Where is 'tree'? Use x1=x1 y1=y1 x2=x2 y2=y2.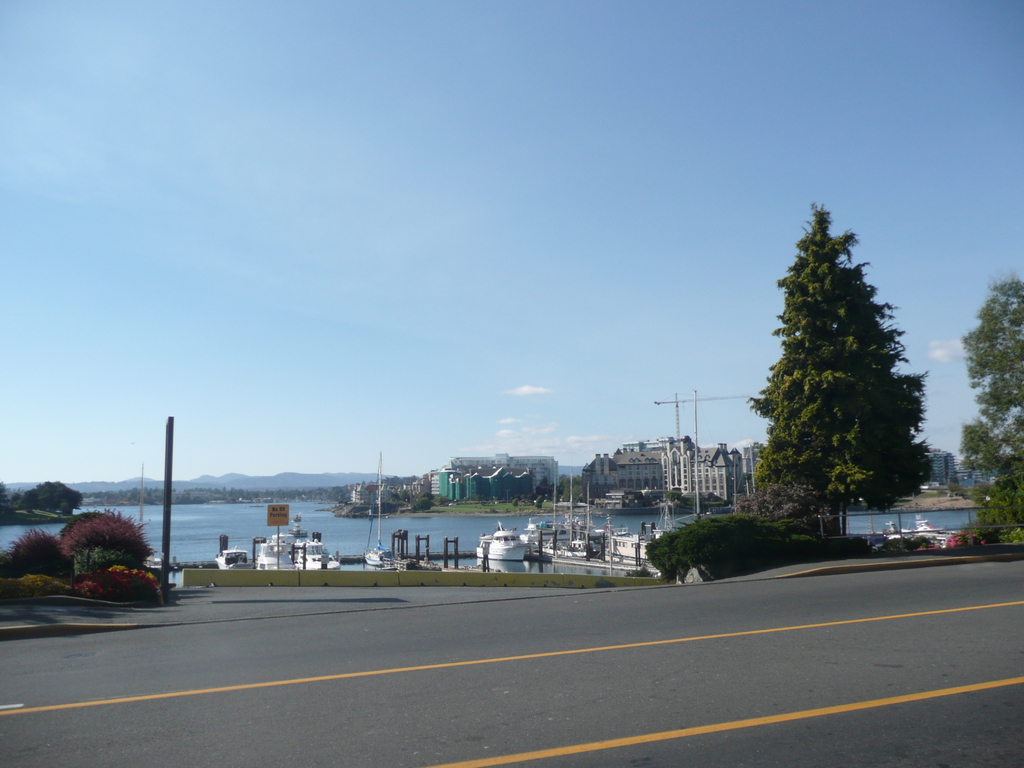
x1=18 y1=469 x2=86 y2=503.
